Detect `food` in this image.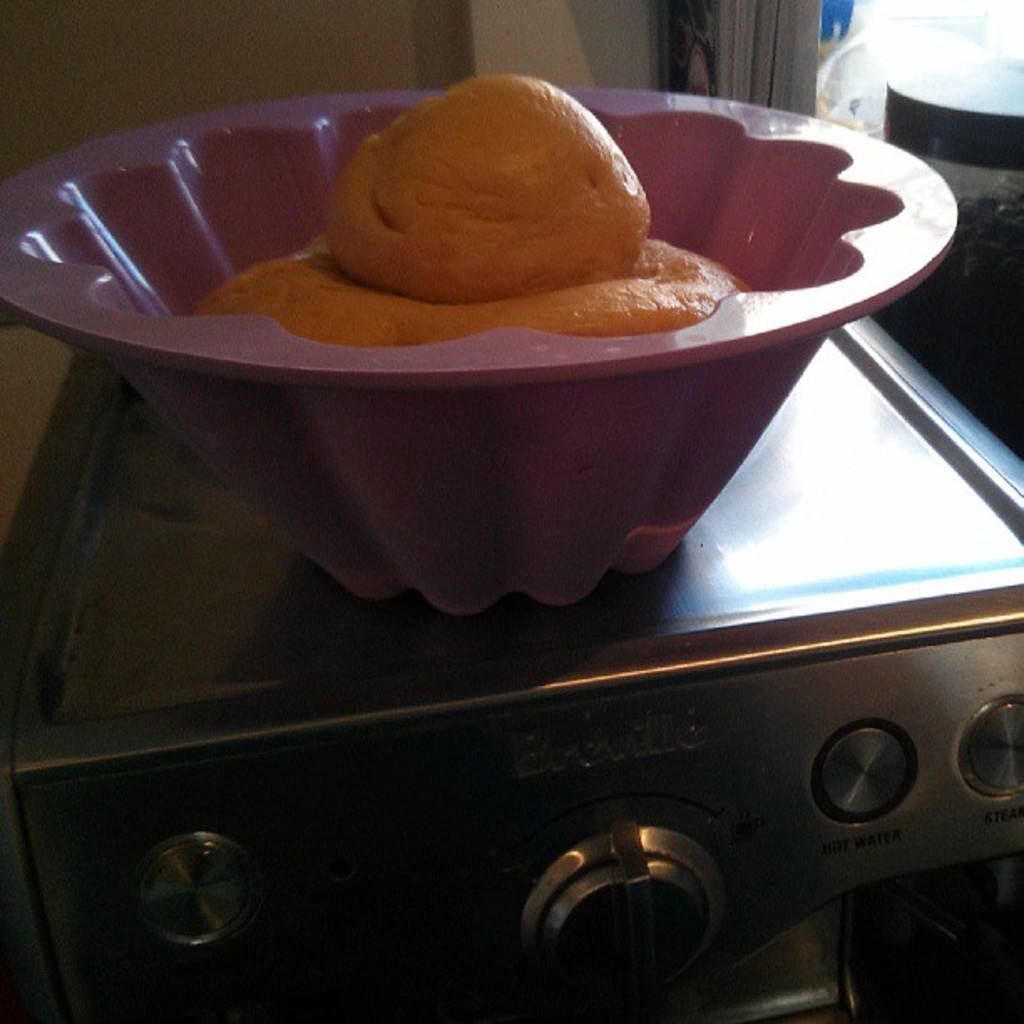
Detection: Rect(323, 99, 674, 284).
